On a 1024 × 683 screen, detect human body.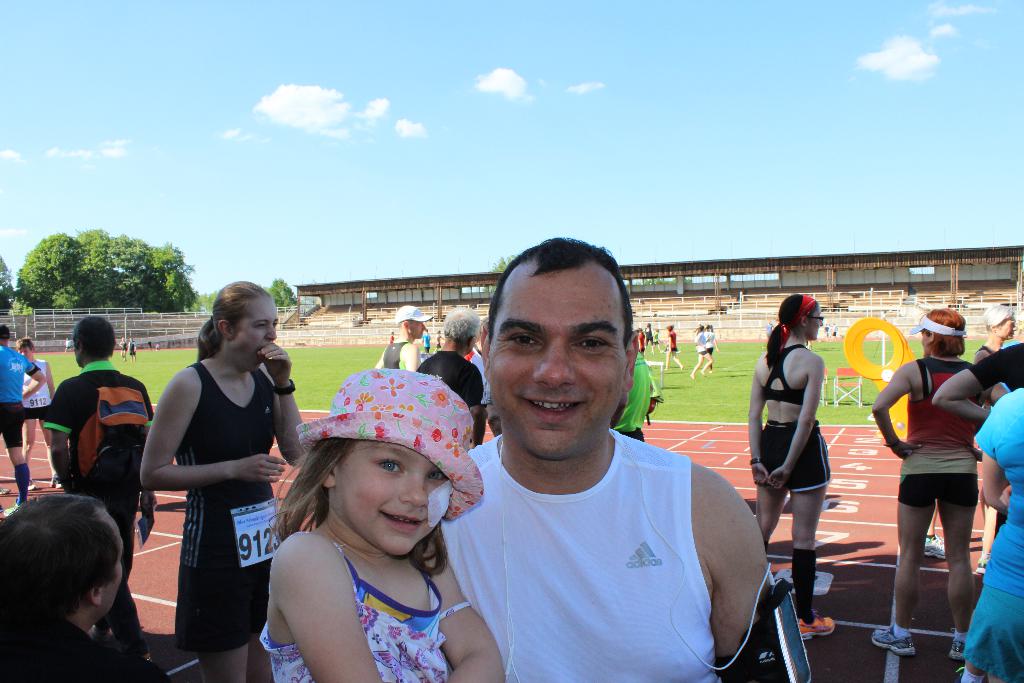
134:296:276:682.
